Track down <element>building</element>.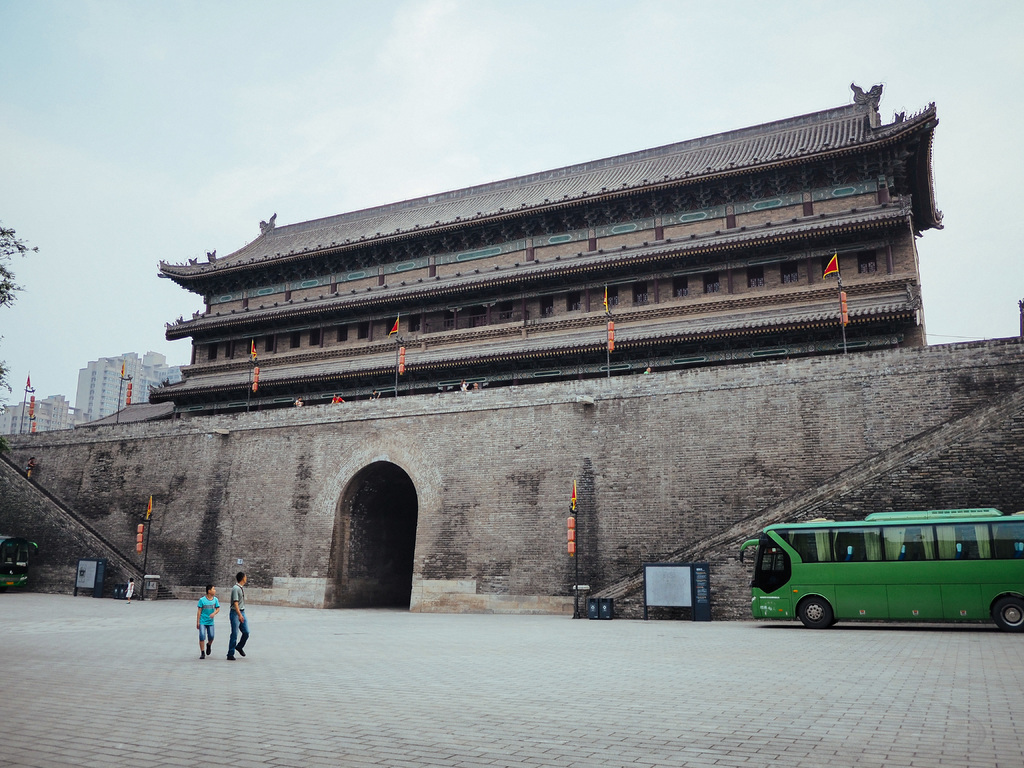
Tracked to 148:82:938:422.
